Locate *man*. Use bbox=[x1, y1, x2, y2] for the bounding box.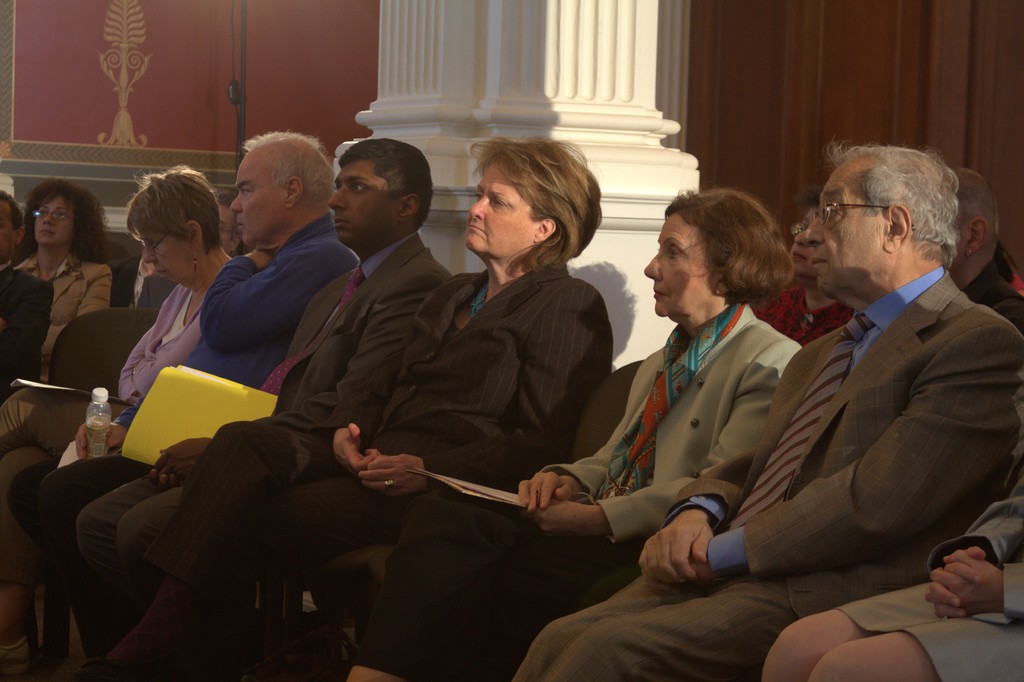
bbox=[936, 163, 1023, 330].
